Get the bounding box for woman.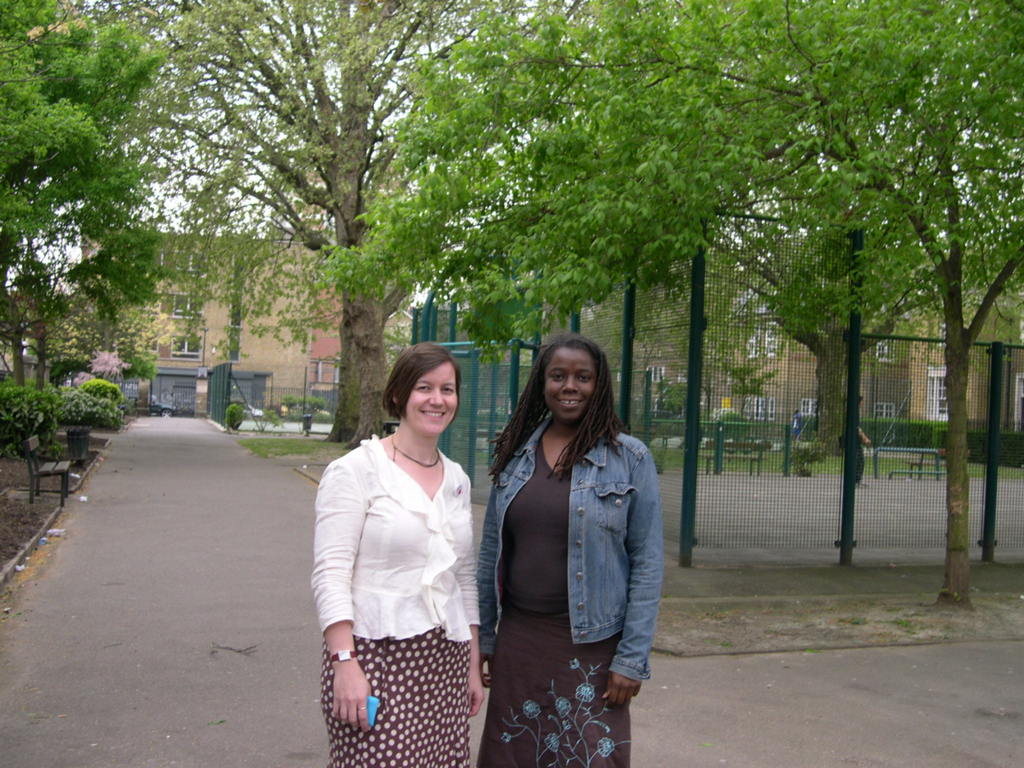
l=477, t=334, r=665, b=767.
